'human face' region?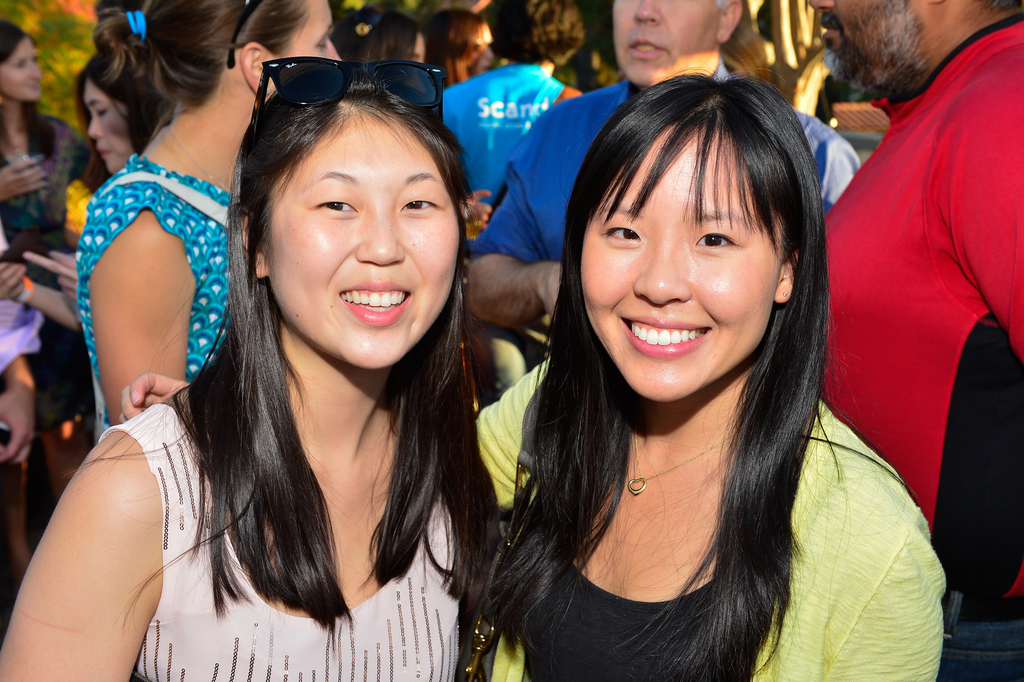
(265, 115, 459, 361)
